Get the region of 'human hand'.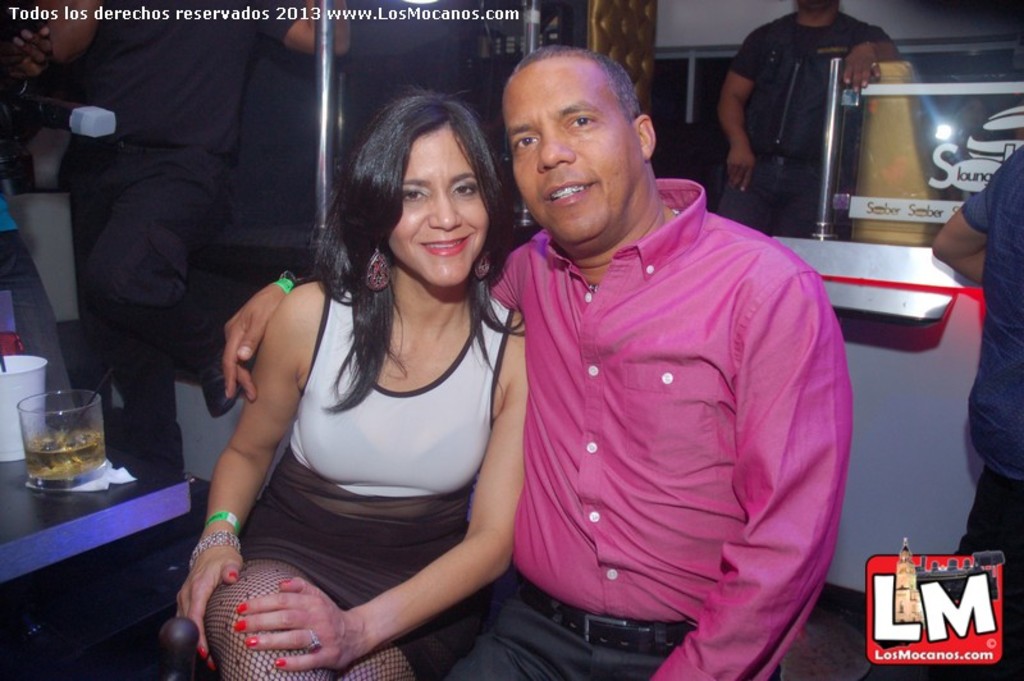
bbox=(221, 285, 284, 402).
